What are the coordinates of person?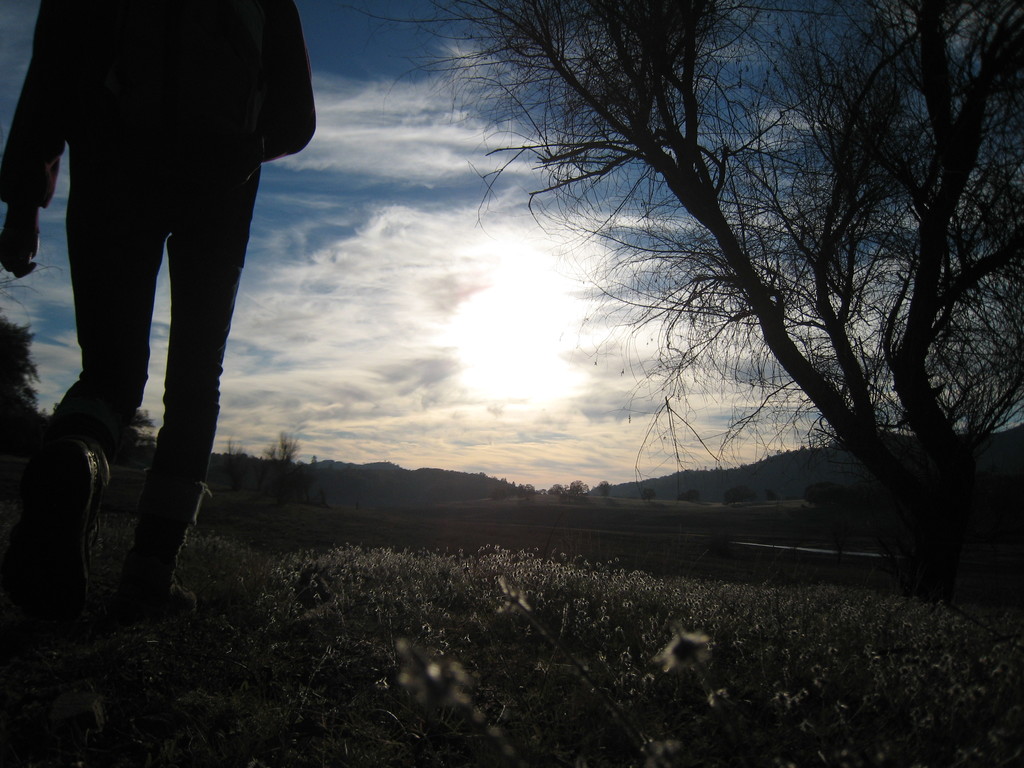
0/0/318/623.
